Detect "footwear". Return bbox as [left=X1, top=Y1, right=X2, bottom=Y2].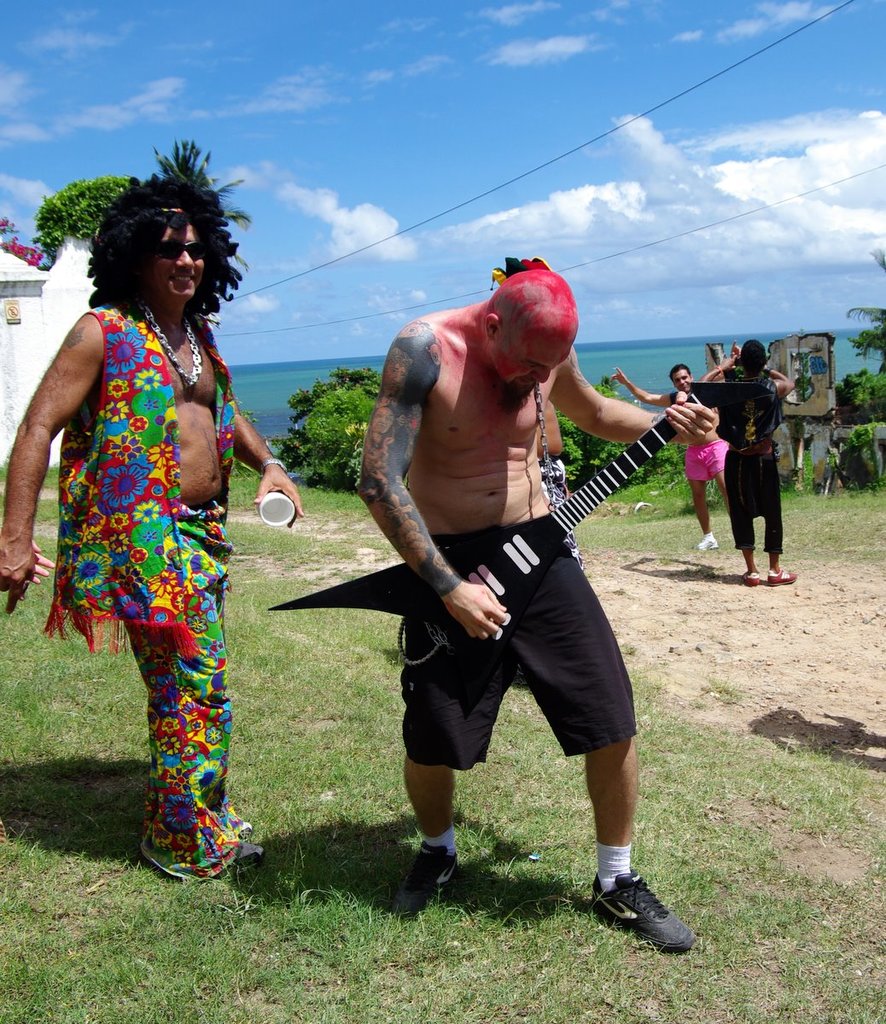
[left=402, top=844, right=458, bottom=914].
